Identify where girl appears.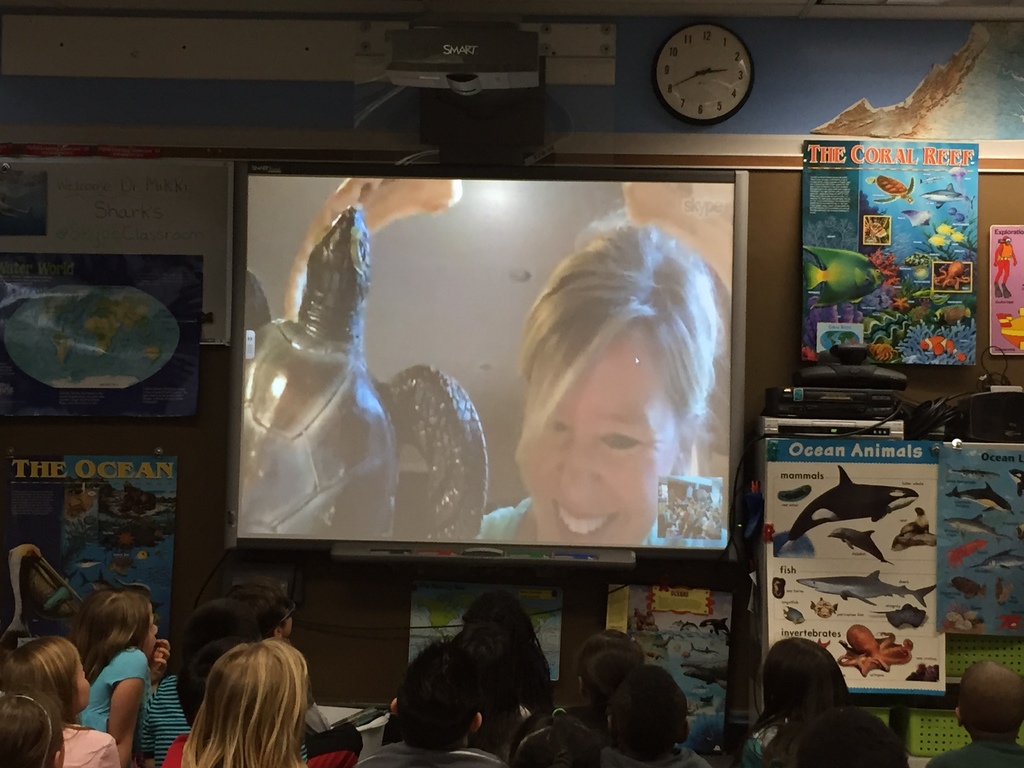
Appears at detection(589, 623, 632, 714).
